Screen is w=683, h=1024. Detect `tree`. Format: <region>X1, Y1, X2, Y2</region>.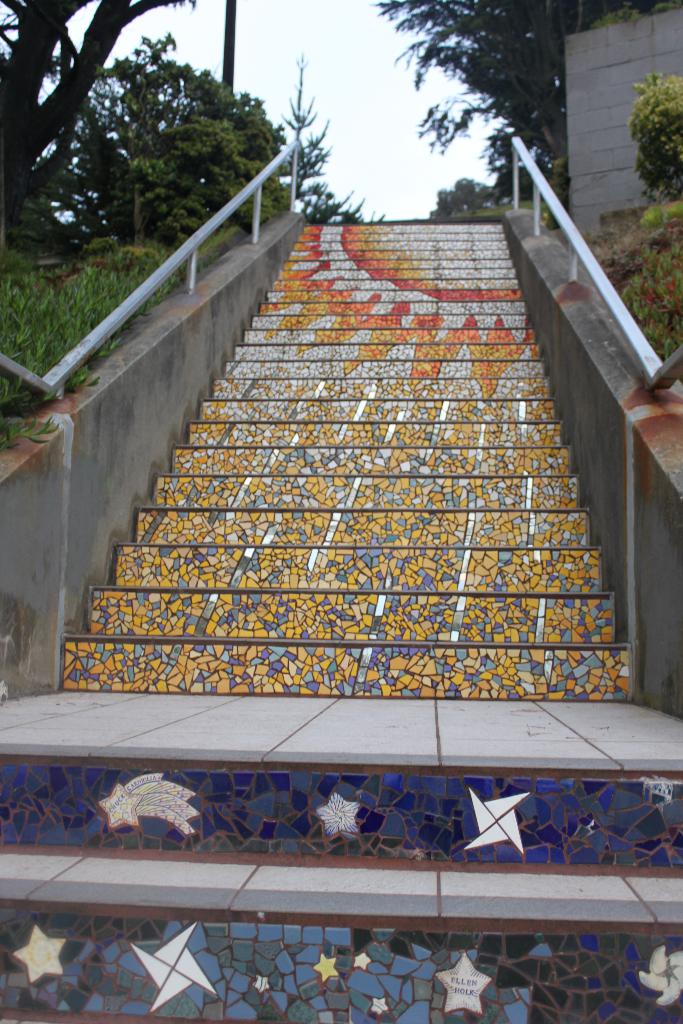
<region>65, 33, 282, 240</region>.
